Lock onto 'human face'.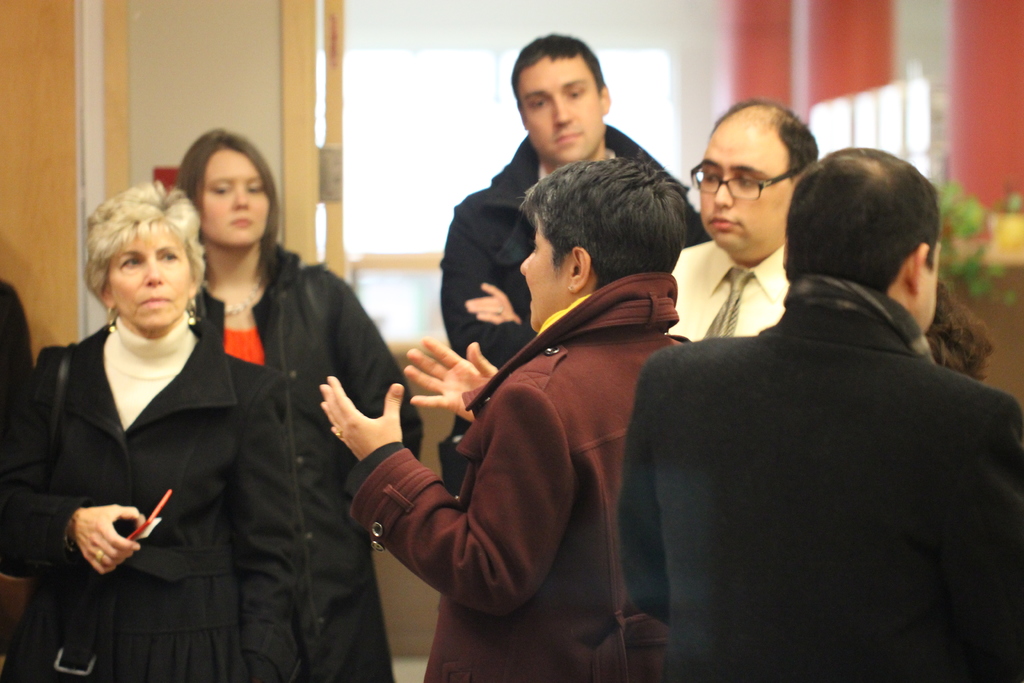
Locked: 106, 225, 198, 335.
